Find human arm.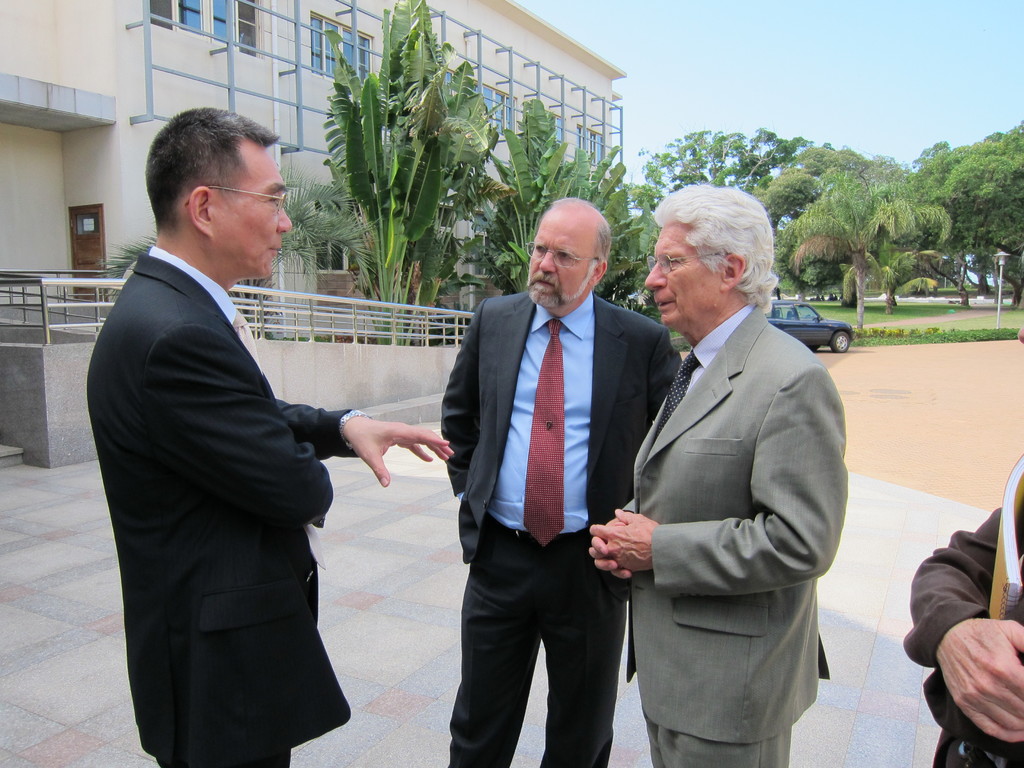
region(570, 436, 660, 591).
